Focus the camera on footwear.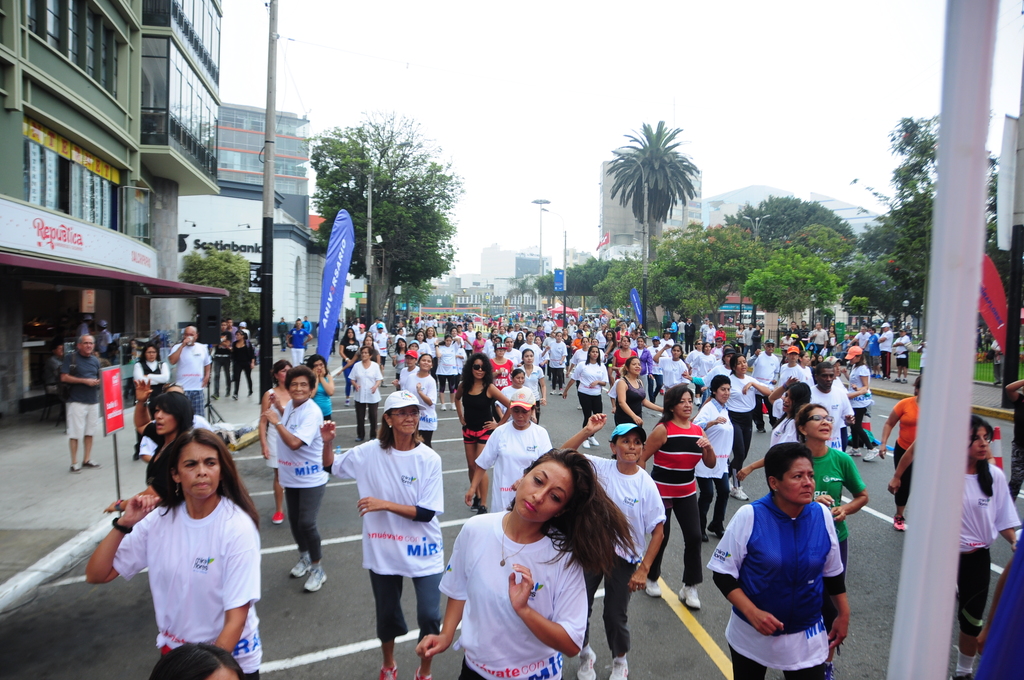
Focus region: [274,509,285,525].
